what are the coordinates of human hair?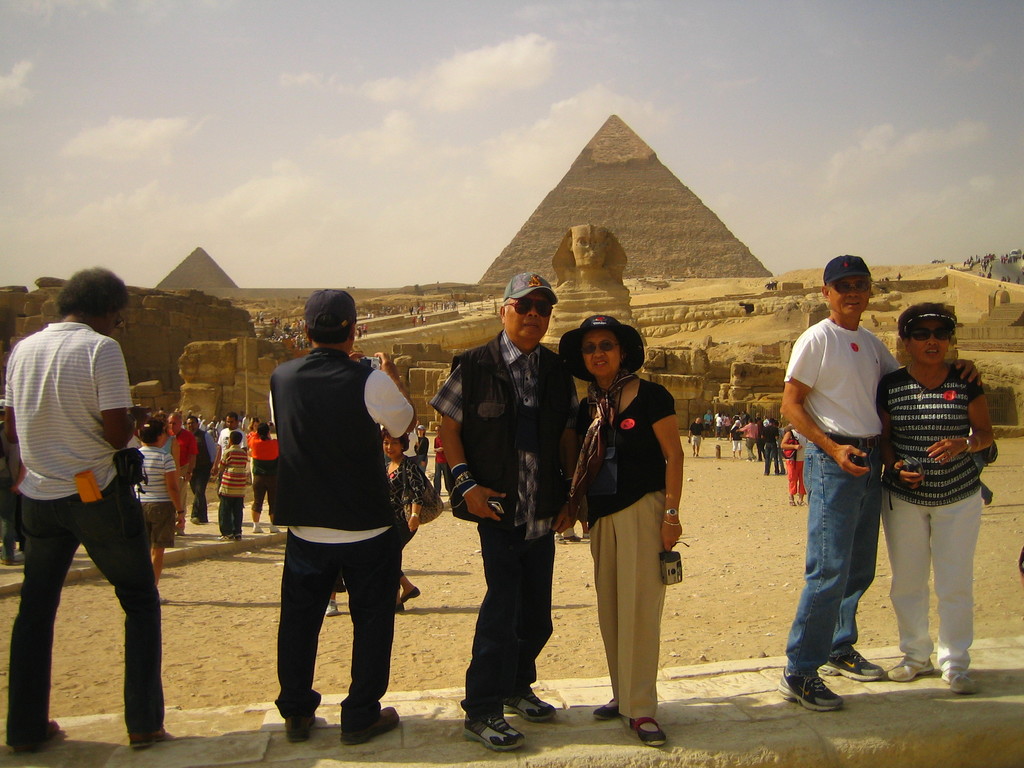
select_region(226, 429, 243, 445).
